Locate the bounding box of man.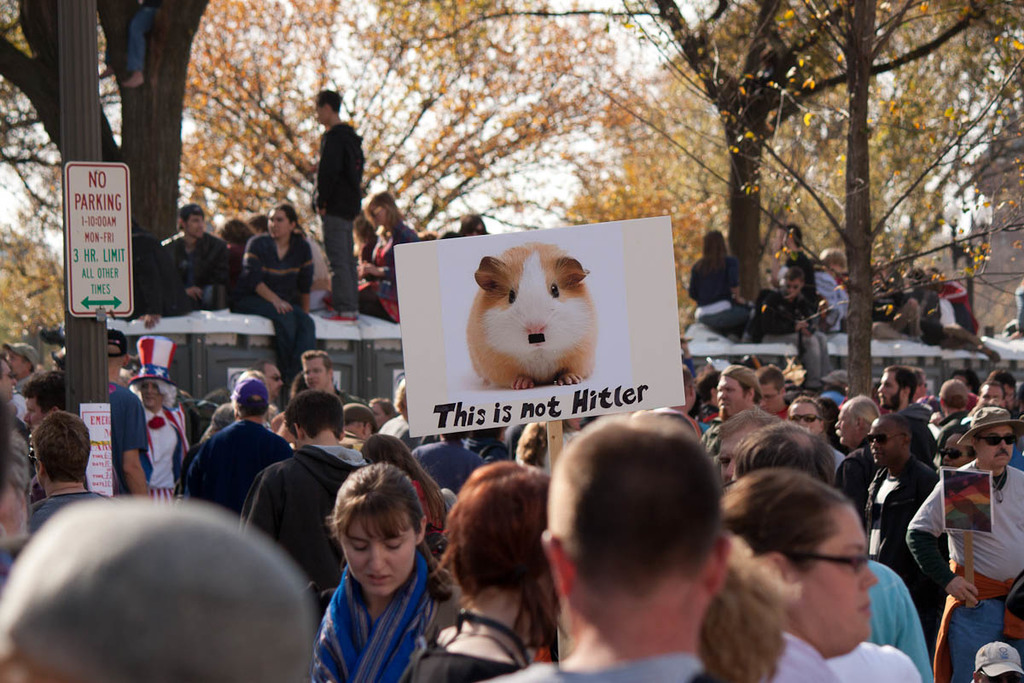
Bounding box: 162,202,234,304.
